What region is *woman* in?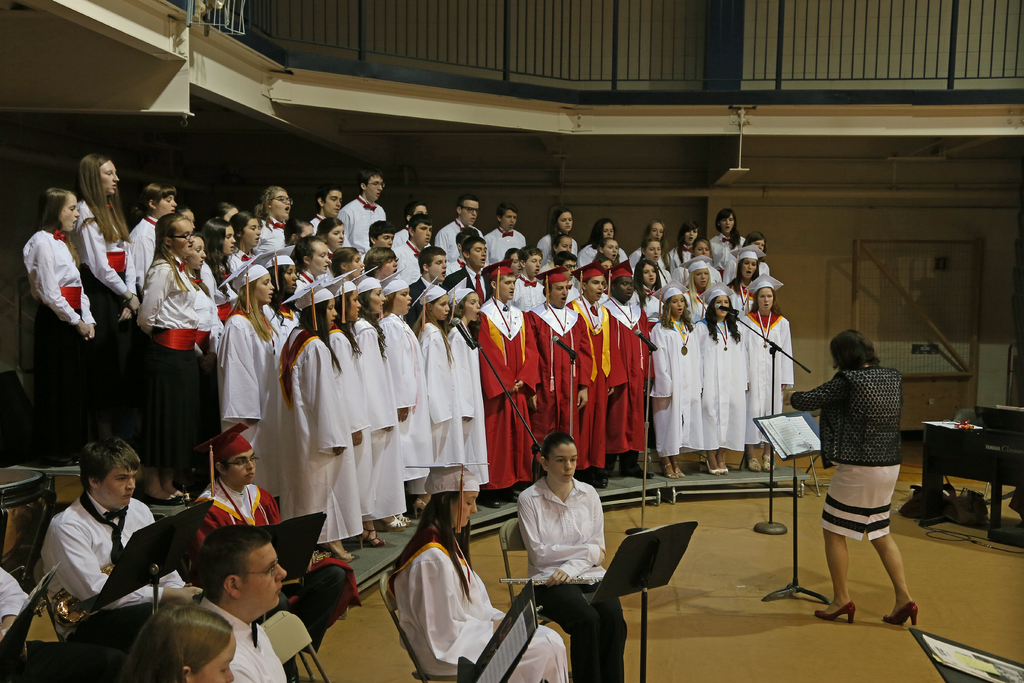
[247, 270, 369, 568].
